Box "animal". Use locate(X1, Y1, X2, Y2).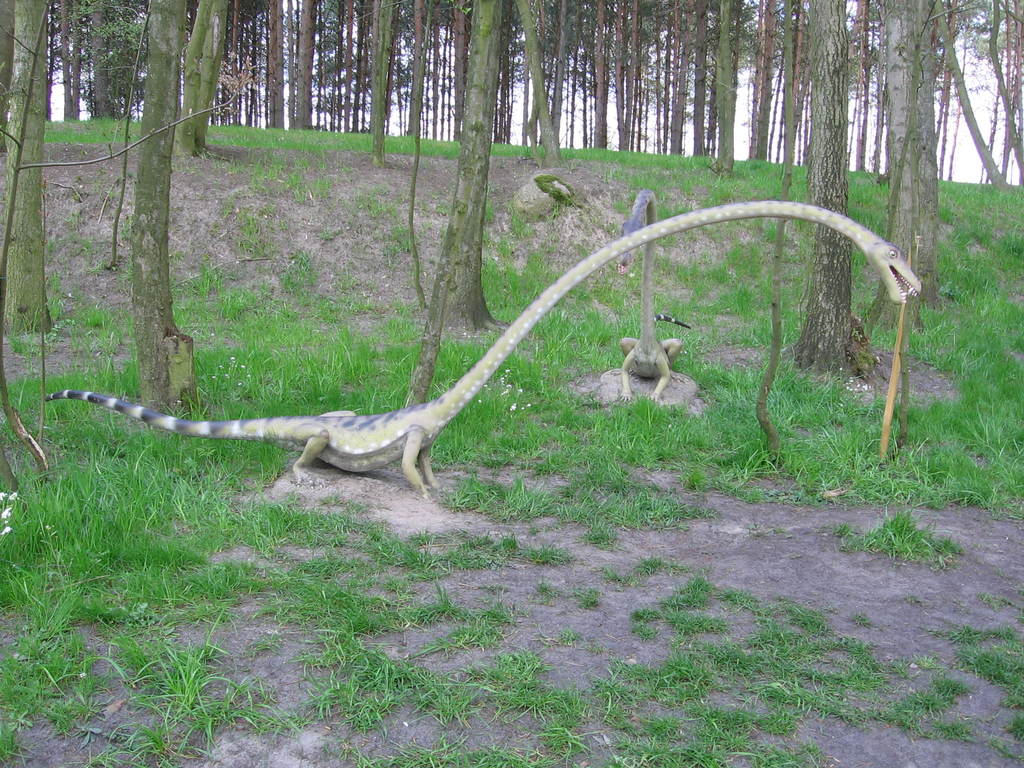
locate(614, 188, 690, 407).
